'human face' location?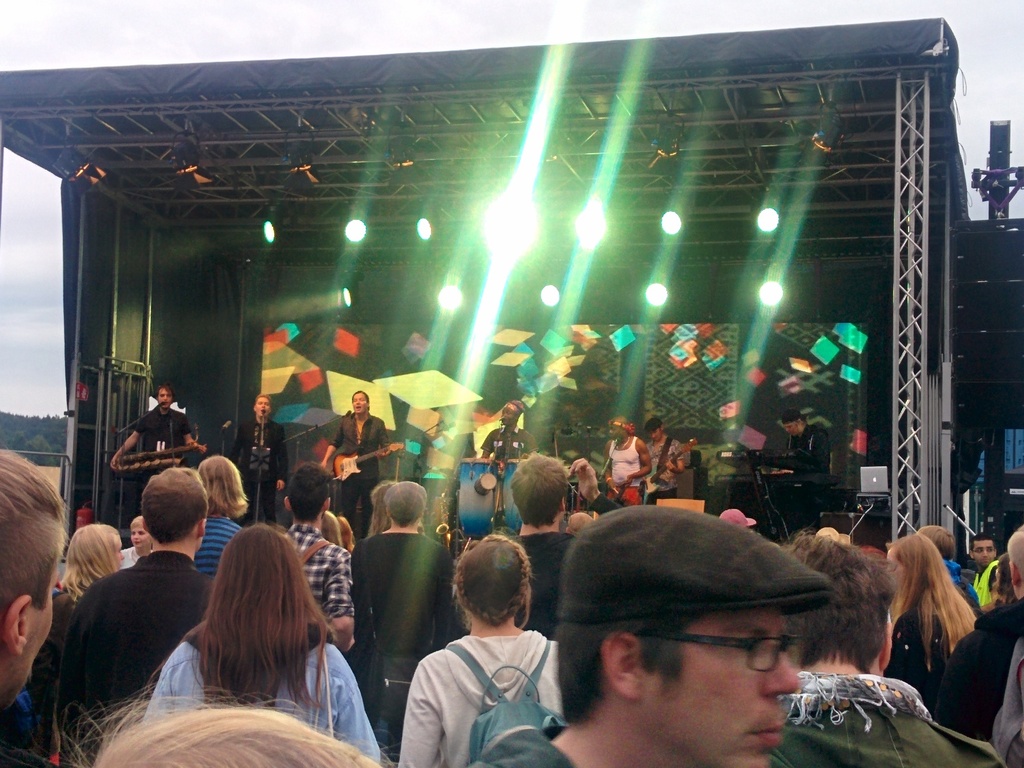
left=642, top=605, right=801, bottom=767
